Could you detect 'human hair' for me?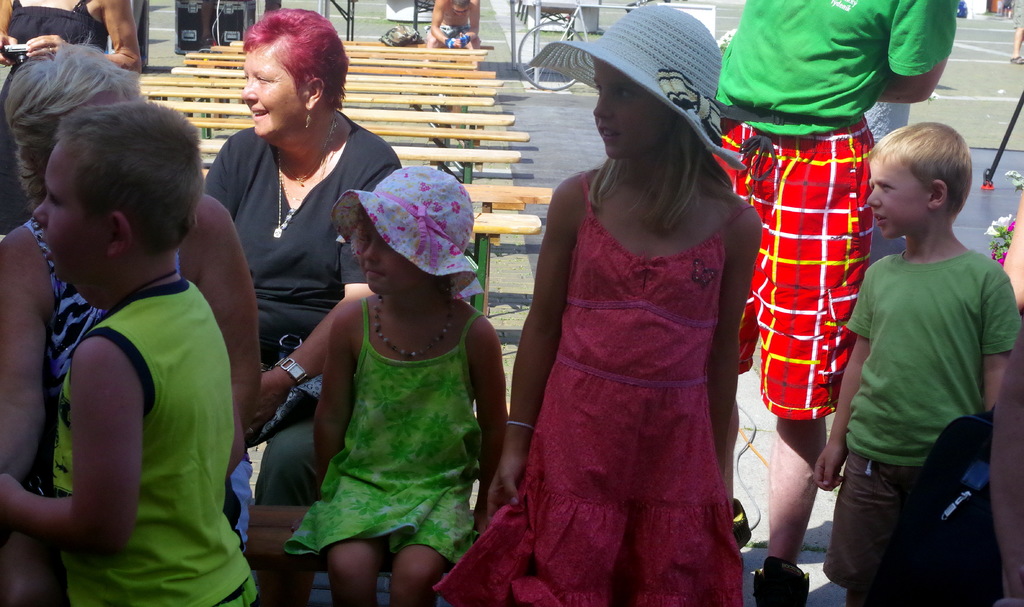
Detection result: pyautogui.locateOnScreen(62, 97, 211, 249).
